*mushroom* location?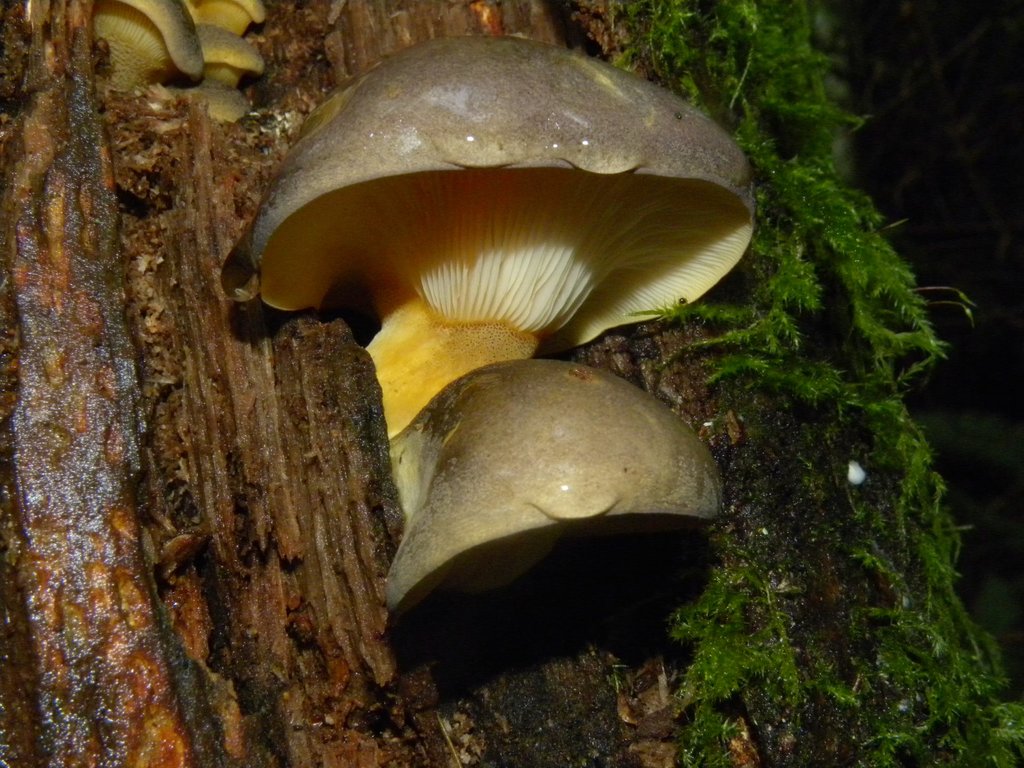
237,43,744,445
